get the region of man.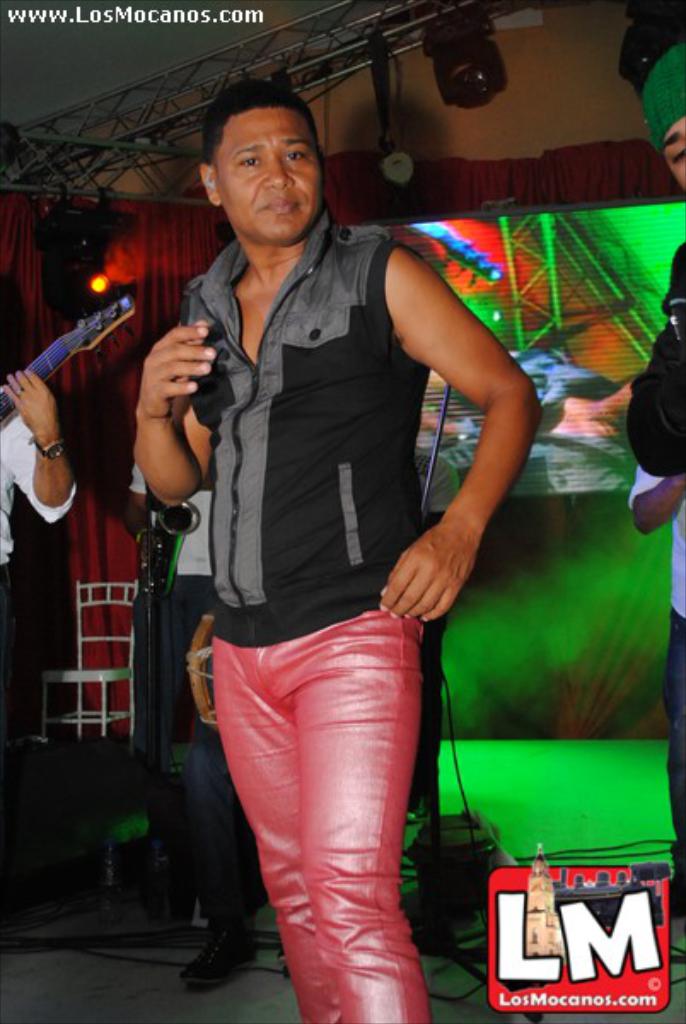
rect(623, 46, 684, 957).
